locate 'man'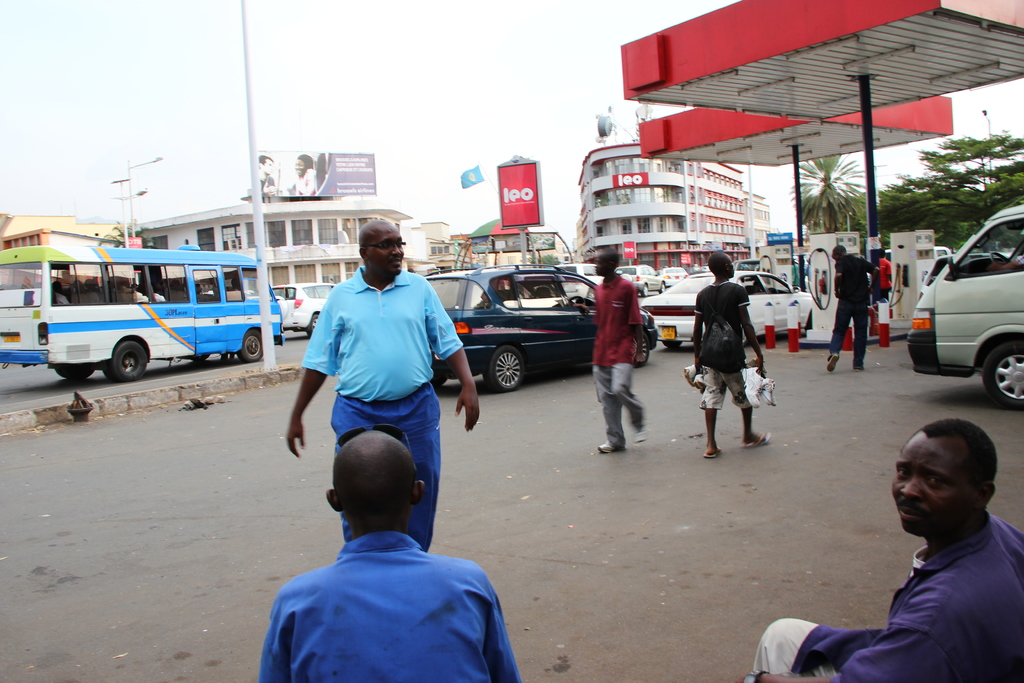
[284, 220, 480, 550]
